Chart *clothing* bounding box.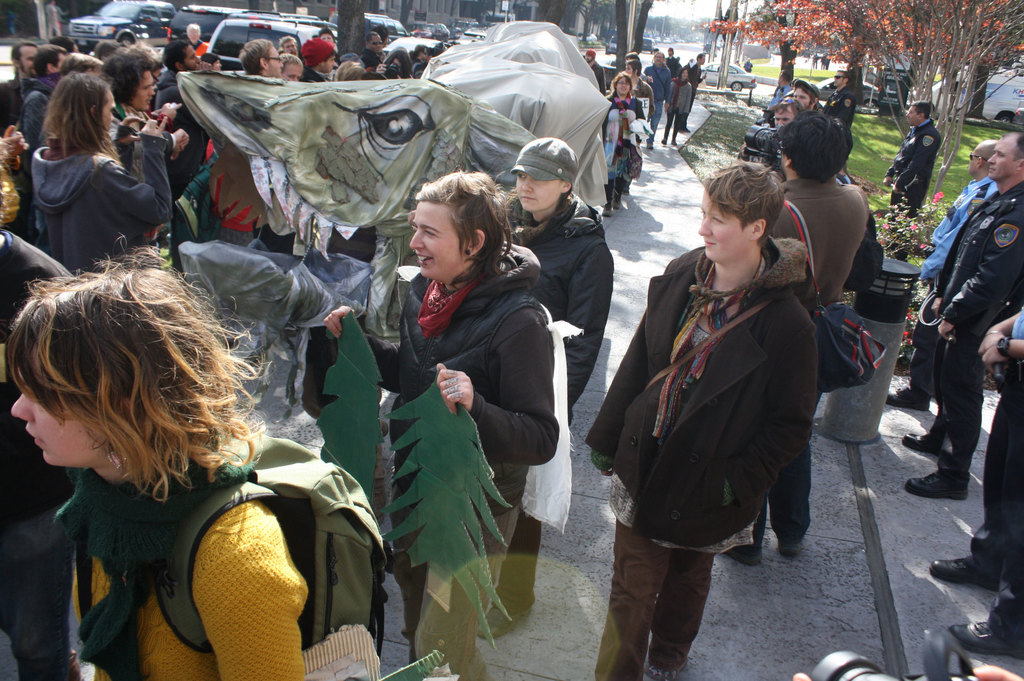
Charted: select_region(600, 95, 645, 202).
